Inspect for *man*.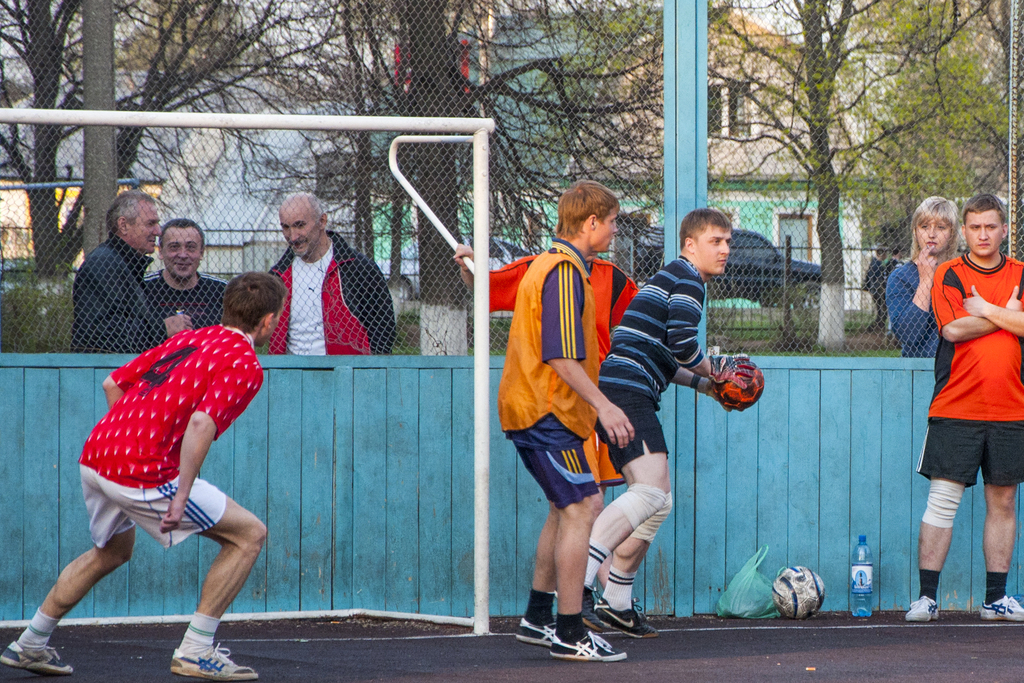
Inspection: {"x1": 69, "y1": 193, "x2": 202, "y2": 354}.
